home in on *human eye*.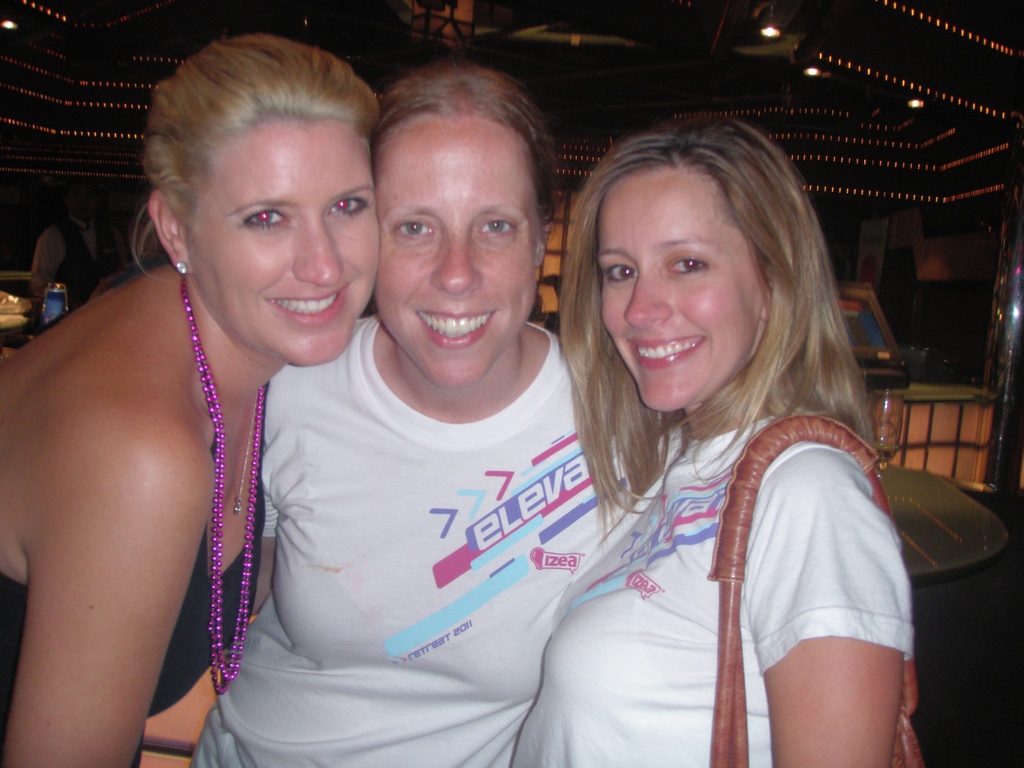
Homed in at <region>604, 258, 640, 284</region>.
